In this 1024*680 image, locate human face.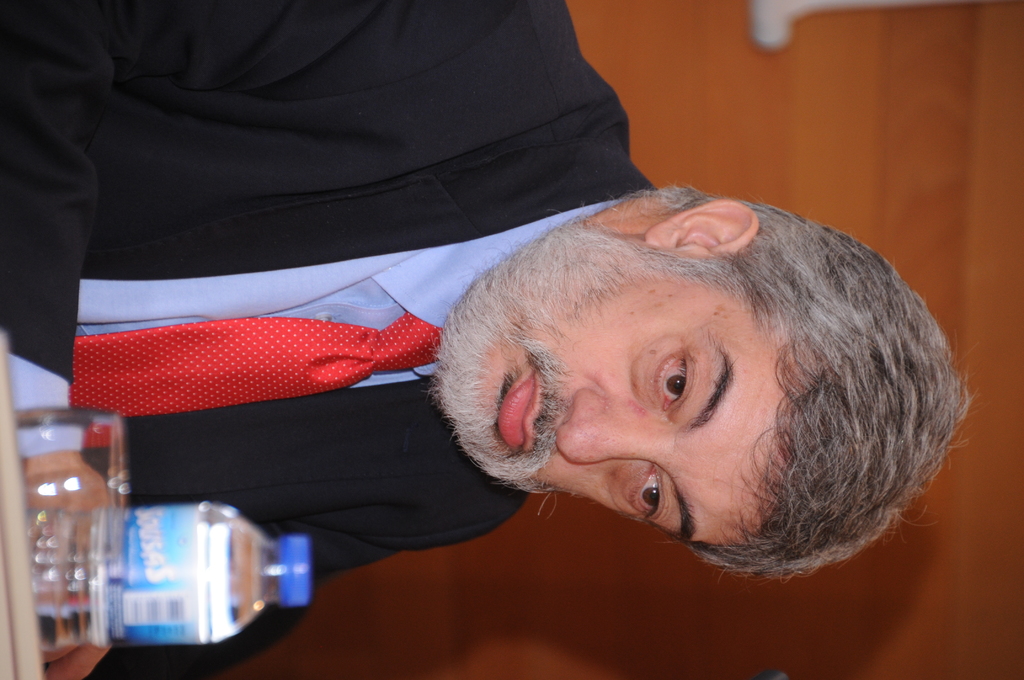
Bounding box: locate(440, 255, 788, 547).
